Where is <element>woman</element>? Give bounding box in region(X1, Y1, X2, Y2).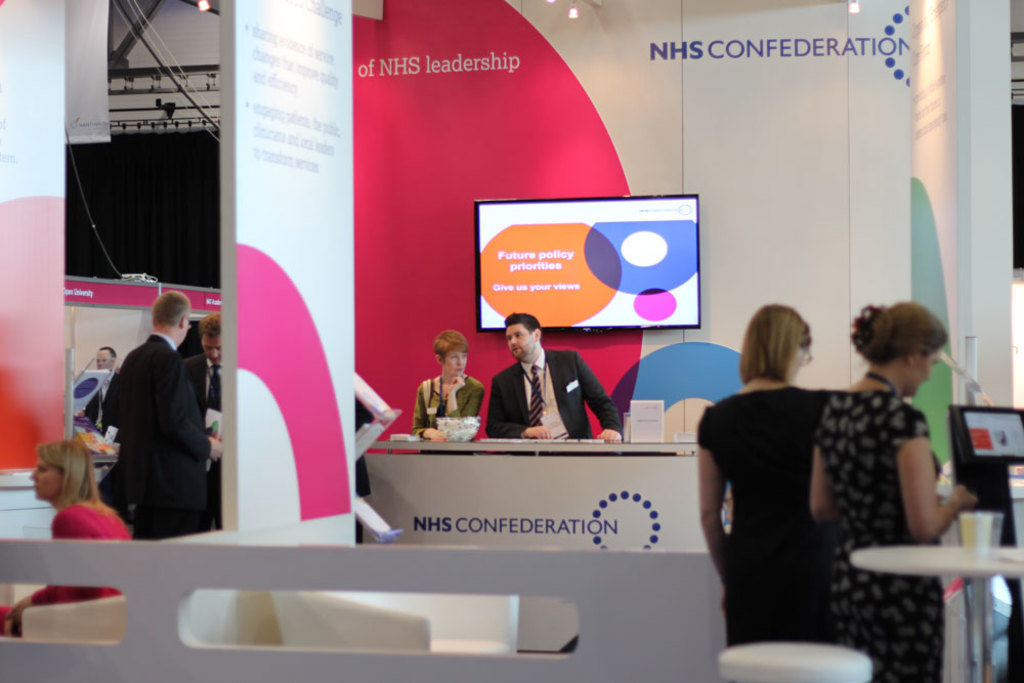
region(3, 432, 134, 636).
